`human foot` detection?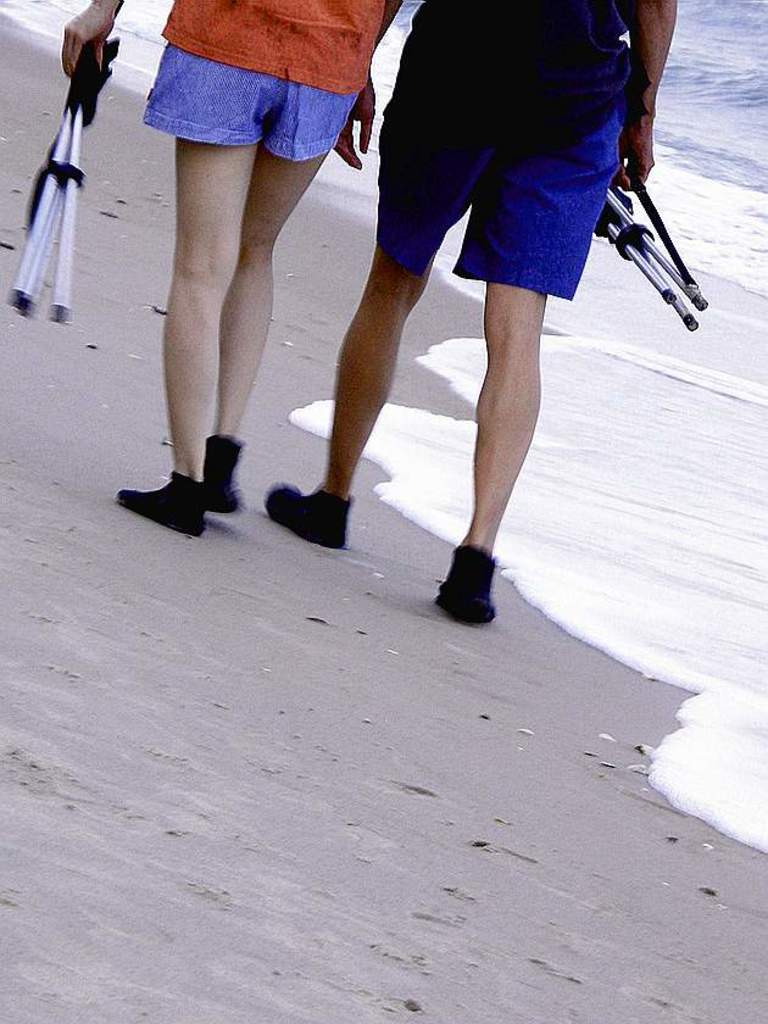
193 440 246 511
